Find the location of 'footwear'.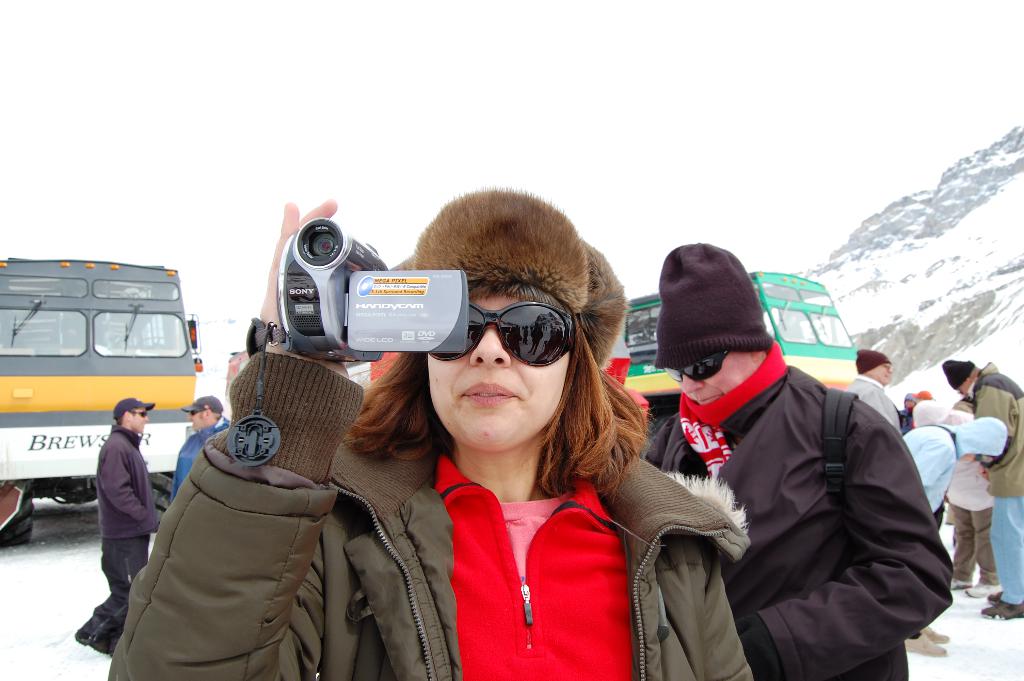
Location: box=[981, 594, 1023, 623].
